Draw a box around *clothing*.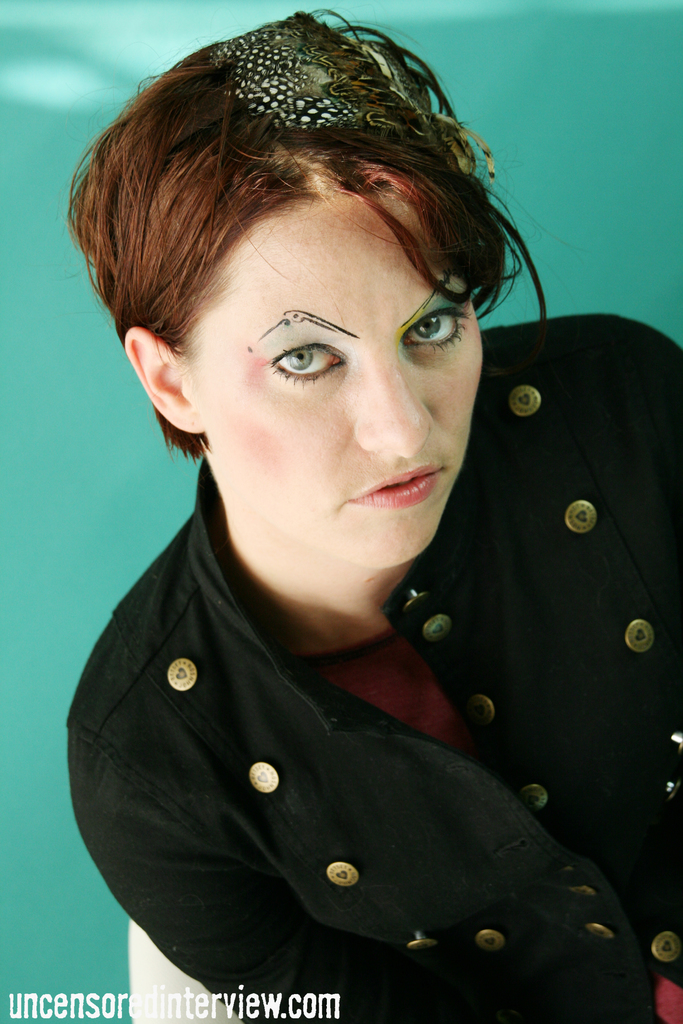
locate(49, 313, 682, 1023).
